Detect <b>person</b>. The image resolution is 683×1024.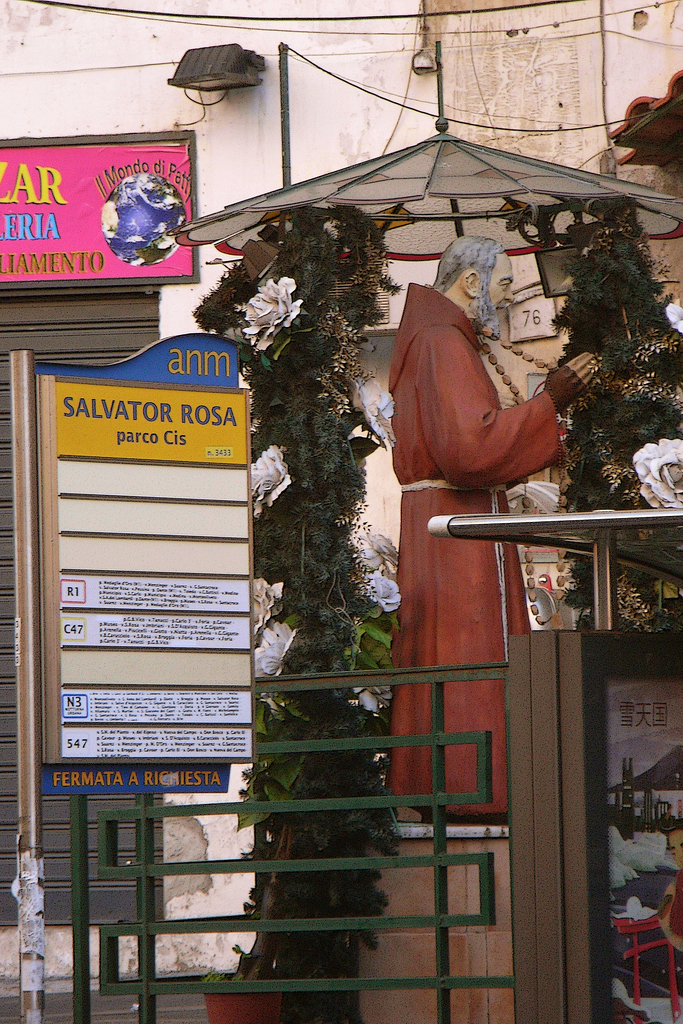
bbox(382, 230, 605, 822).
